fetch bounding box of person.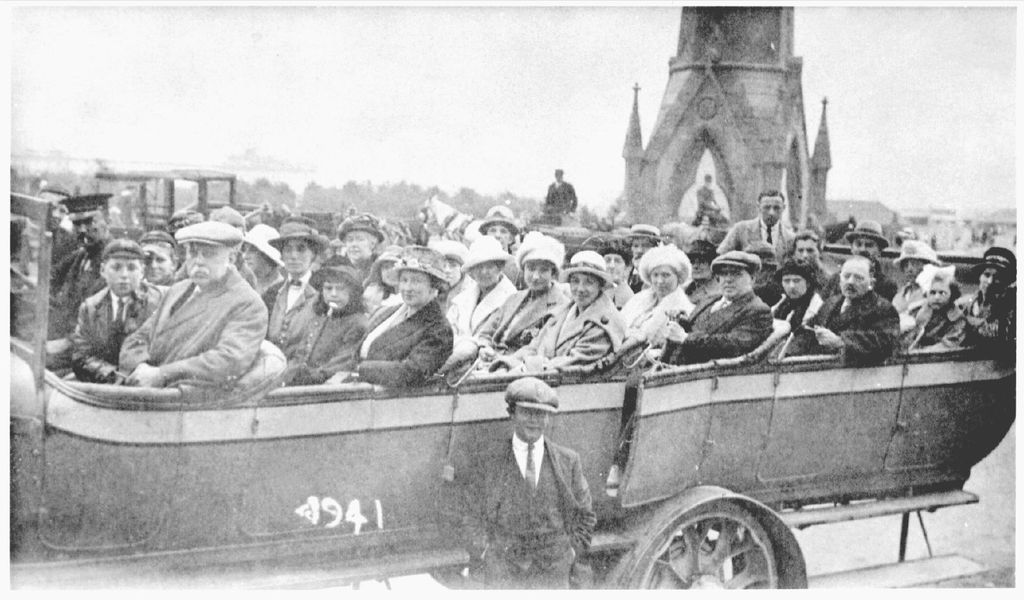
Bbox: bbox=[454, 373, 596, 588].
